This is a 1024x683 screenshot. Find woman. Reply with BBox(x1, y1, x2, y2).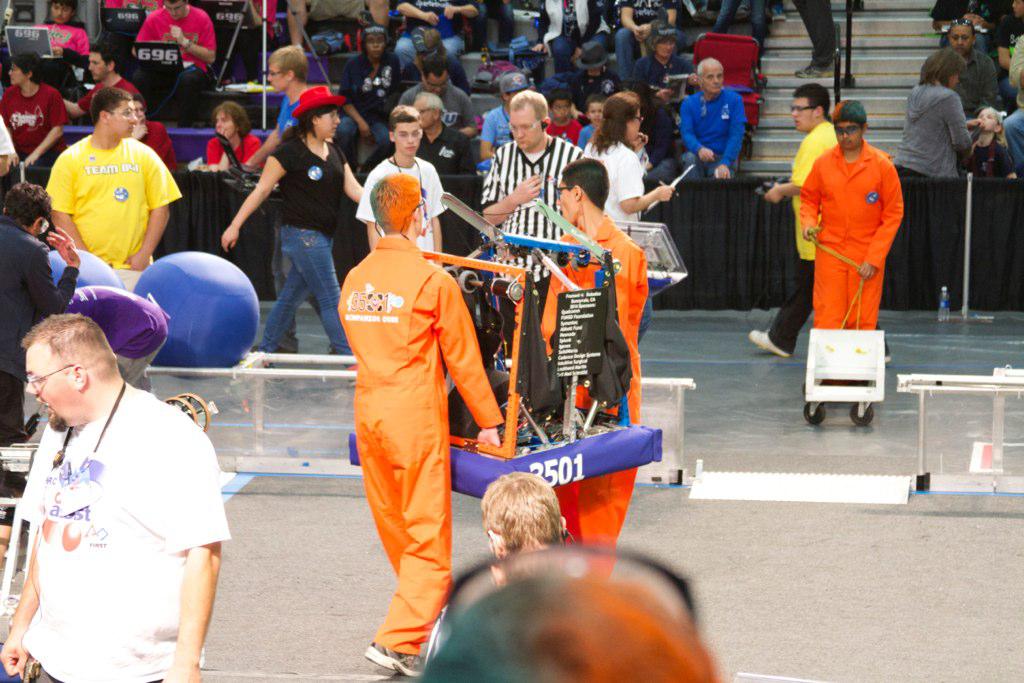
BBox(30, 0, 78, 76).
